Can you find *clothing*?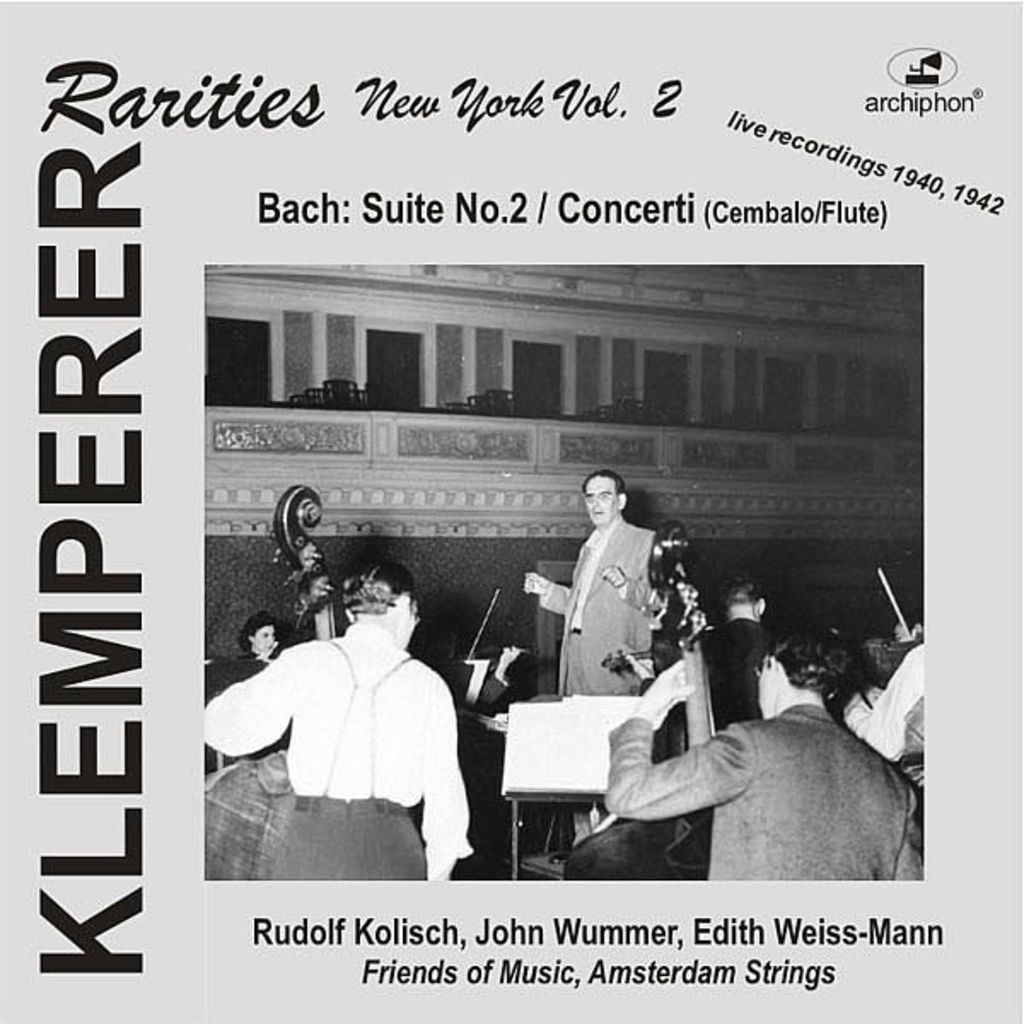
Yes, bounding box: {"x1": 193, "y1": 621, "x2": 474, "y2": 886}.
